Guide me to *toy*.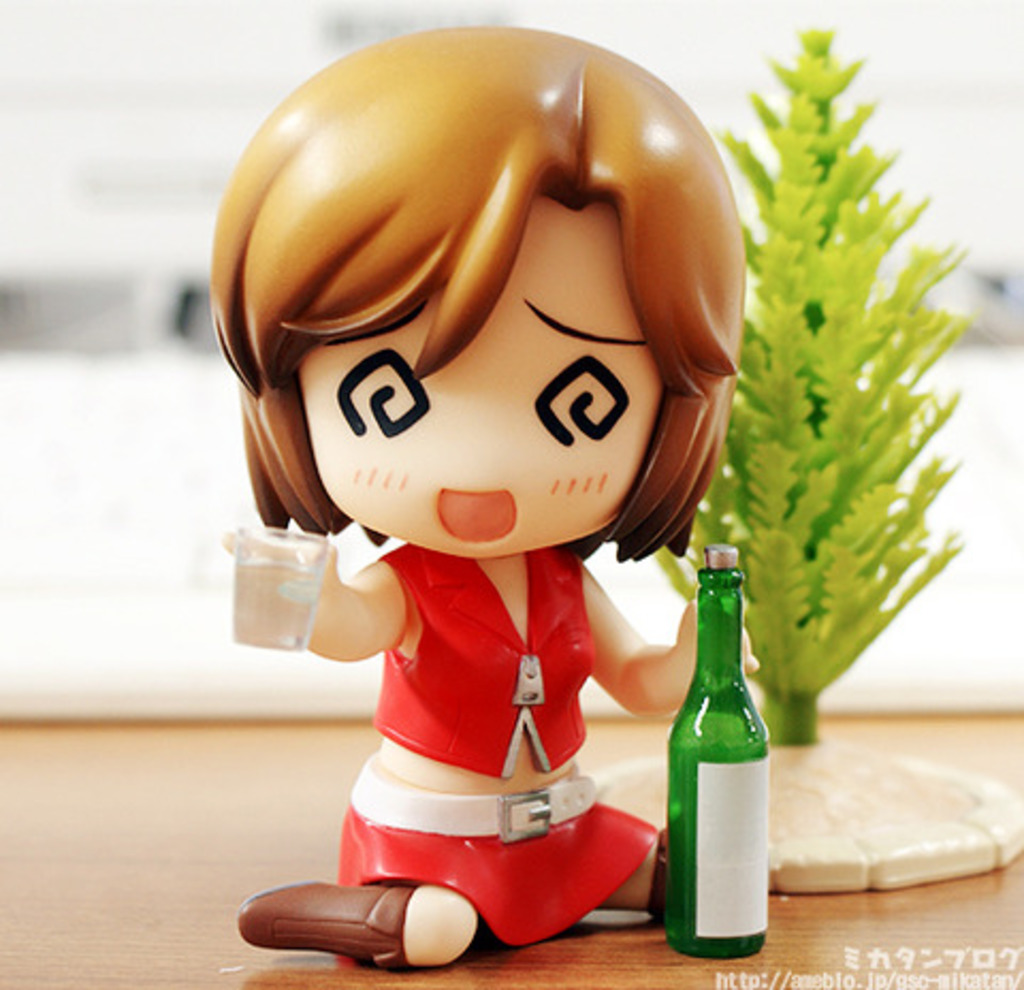
Guidance: x1=166, y1=13, x2=804, y2=989.
